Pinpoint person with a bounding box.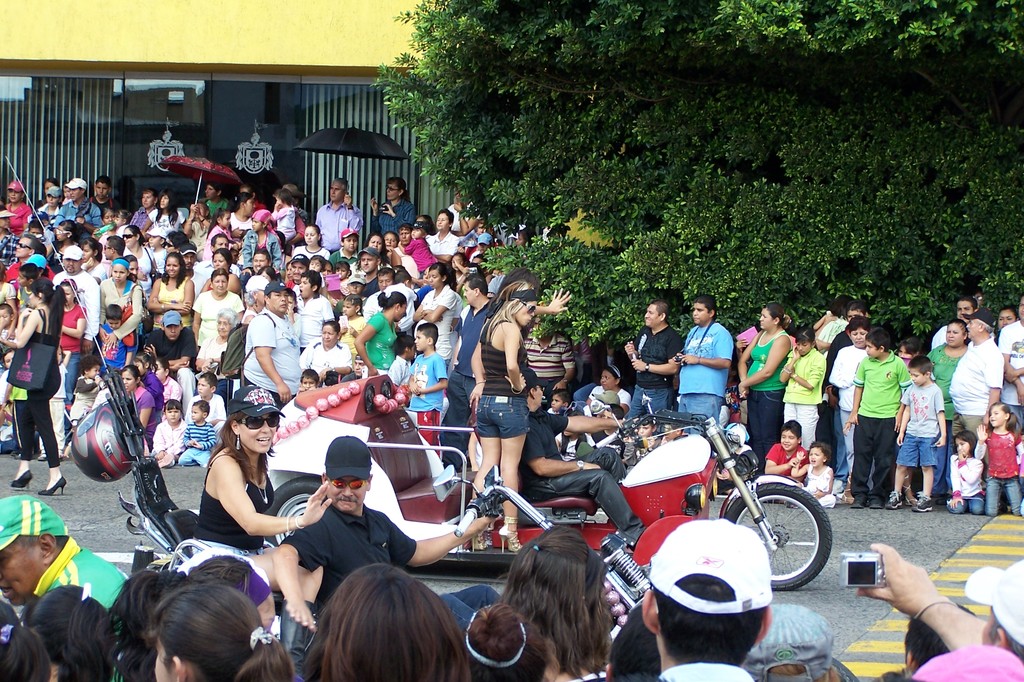
x1=174, y1=400, x2=218, y2=469.
